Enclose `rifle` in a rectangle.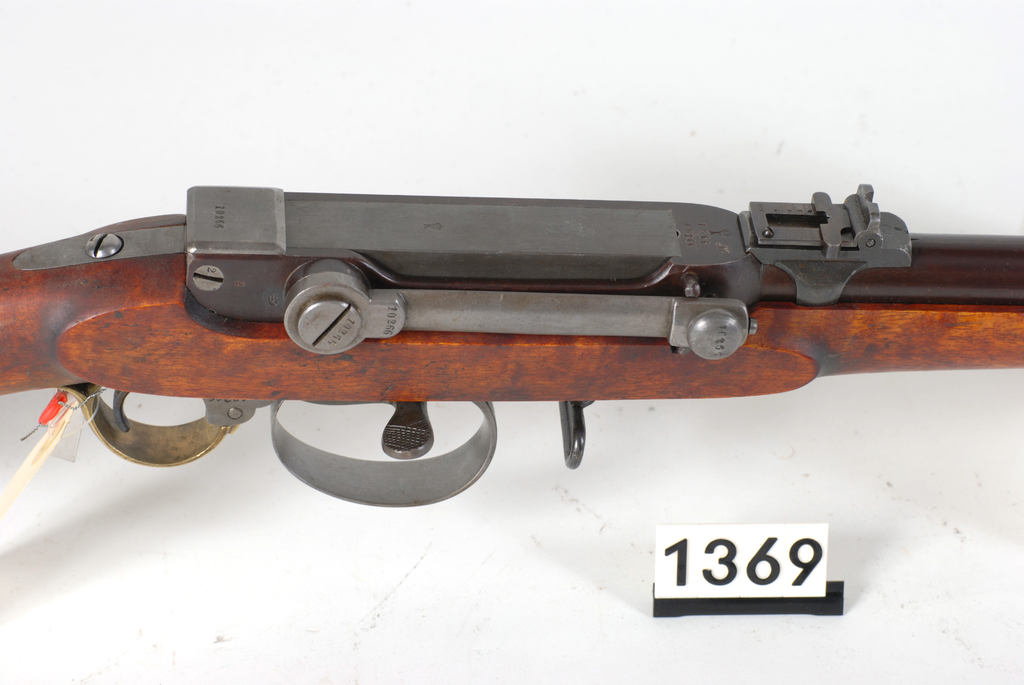
(0,183,1023,507).
